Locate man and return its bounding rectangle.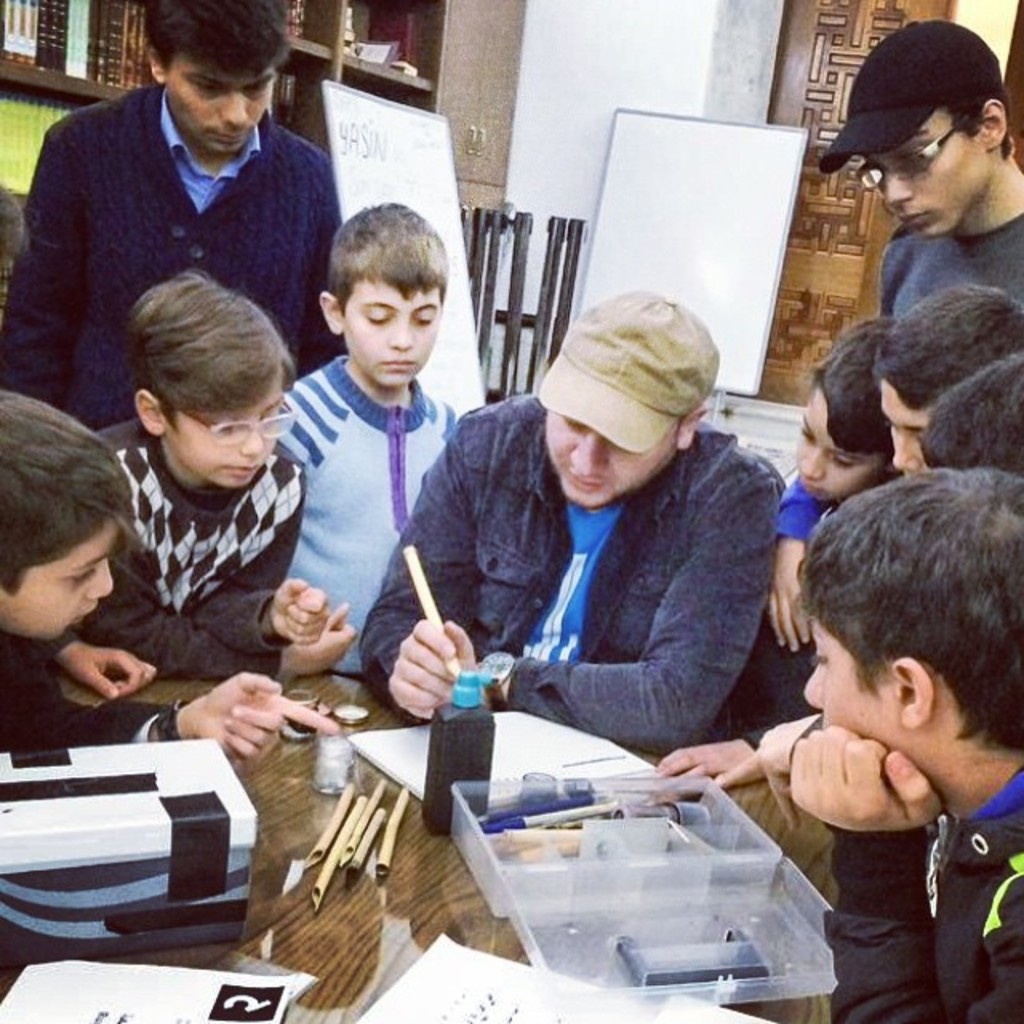
<bbox>299, 302, 821, 786</bbox>.
